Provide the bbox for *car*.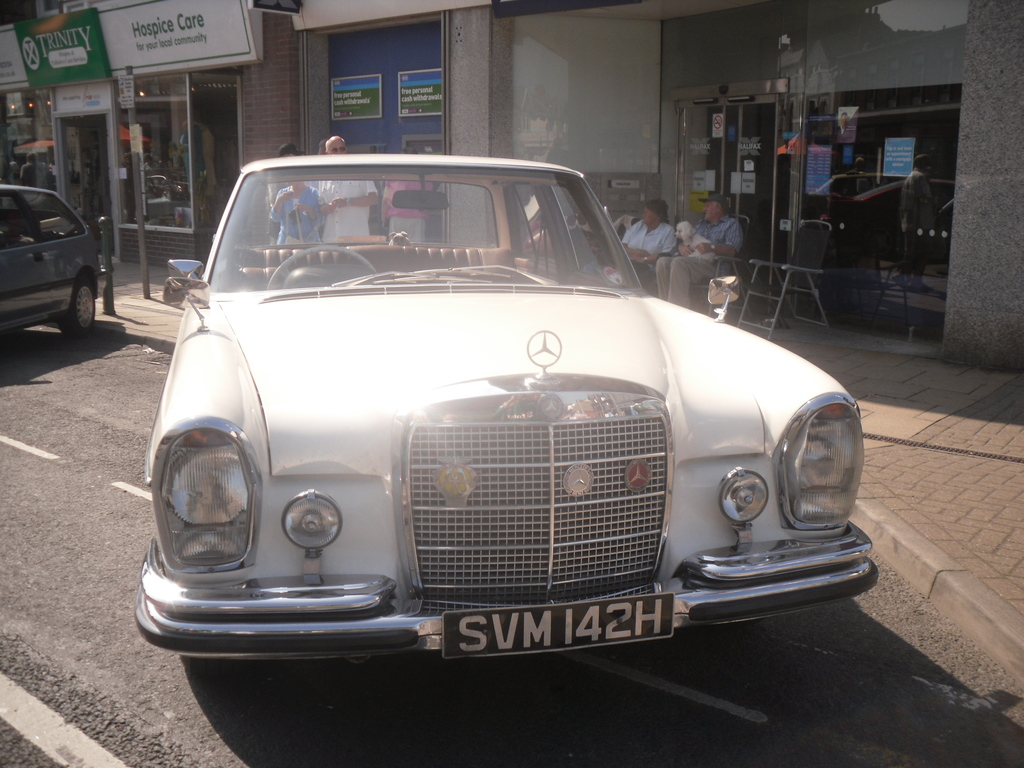
{"x1": 133, "y1": 155, "x2": 879, "y2": 657}.
